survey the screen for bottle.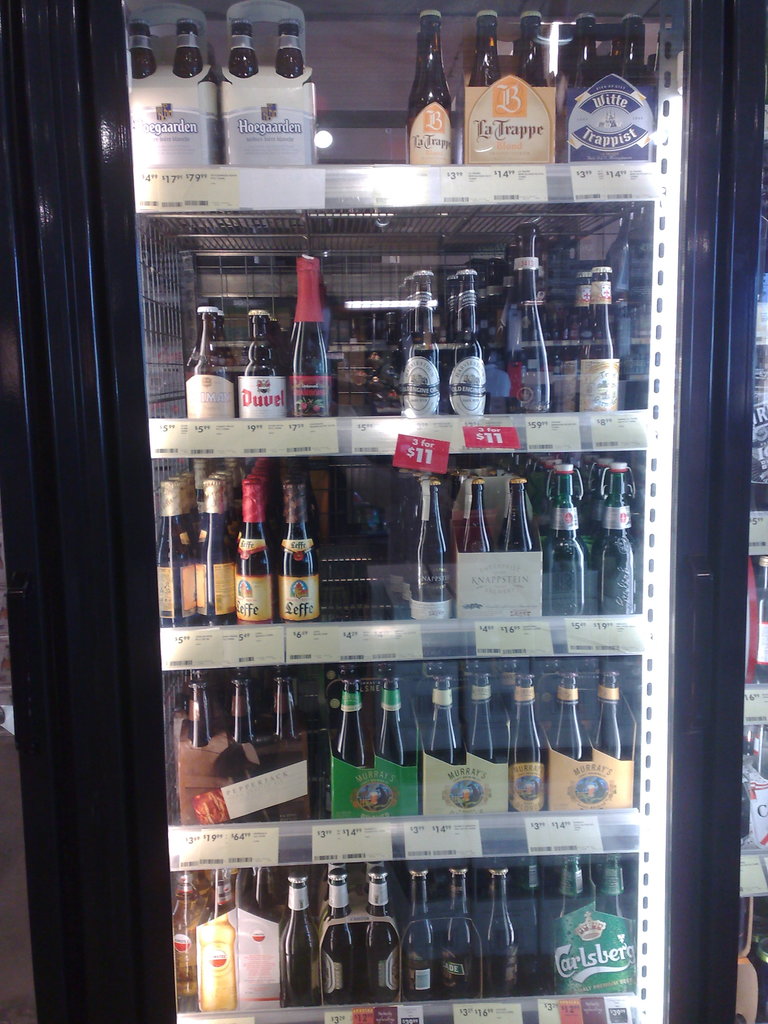
Survey found: <region>414, 668, 454, 754</region>.
